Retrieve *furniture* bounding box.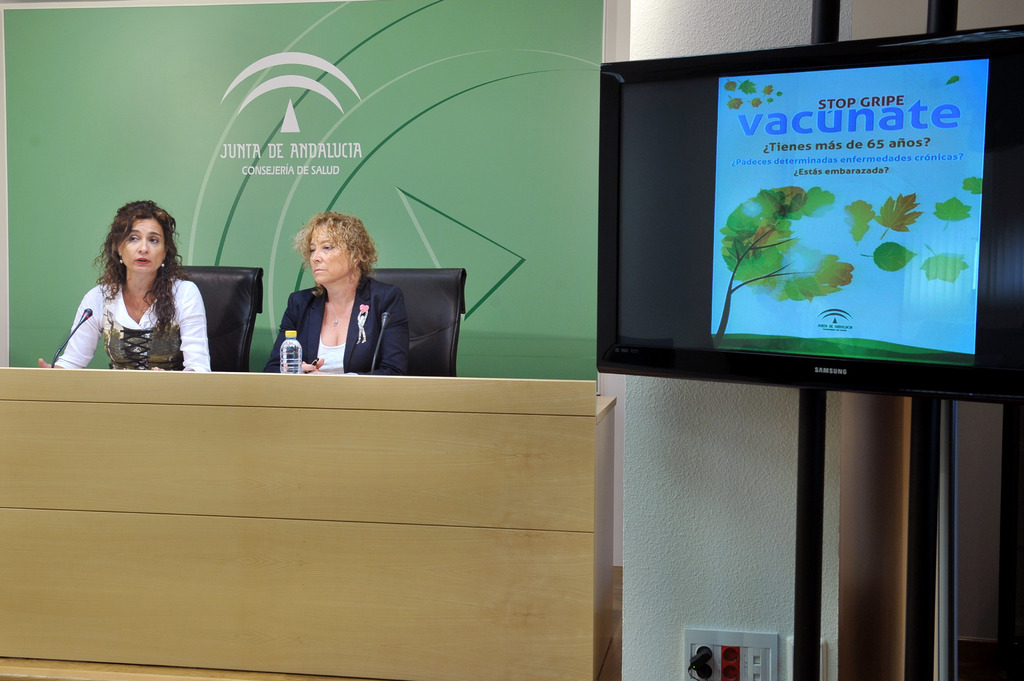
Bounding box: Rect(369, 267, 465, 376).
